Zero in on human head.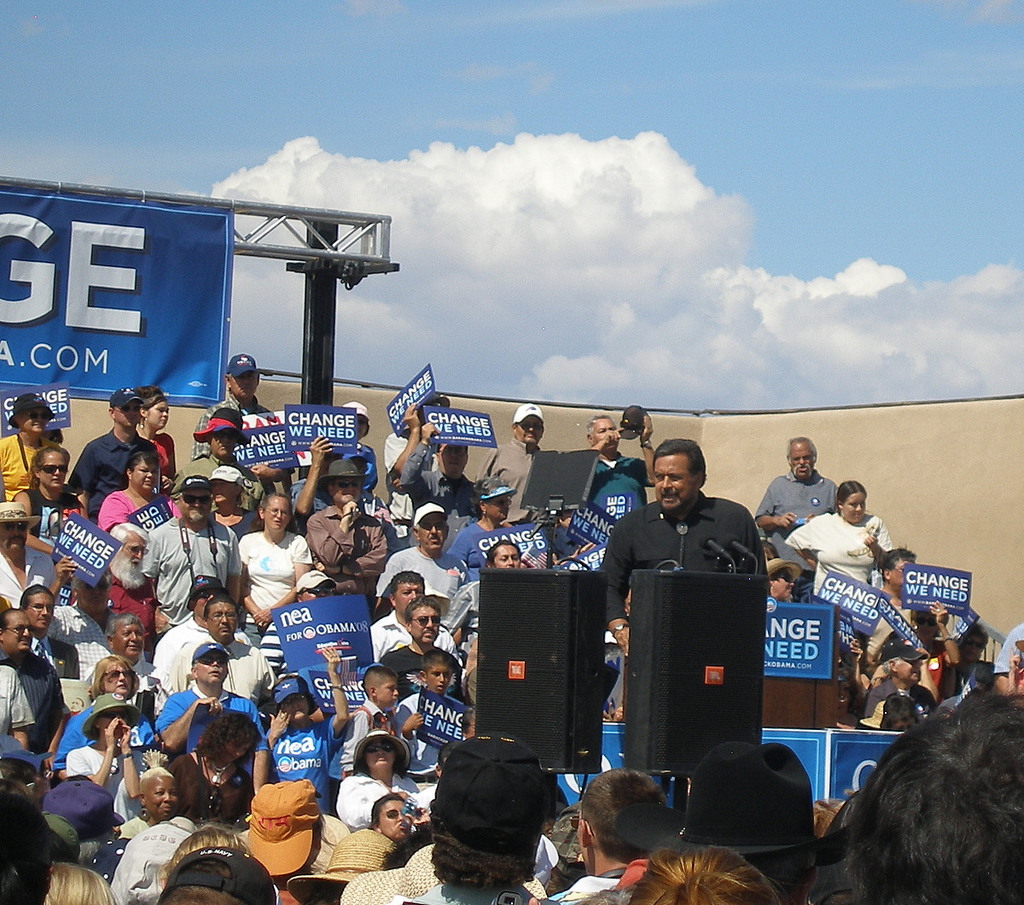
Zeroed in: crop(888, 648, 922, 687).
